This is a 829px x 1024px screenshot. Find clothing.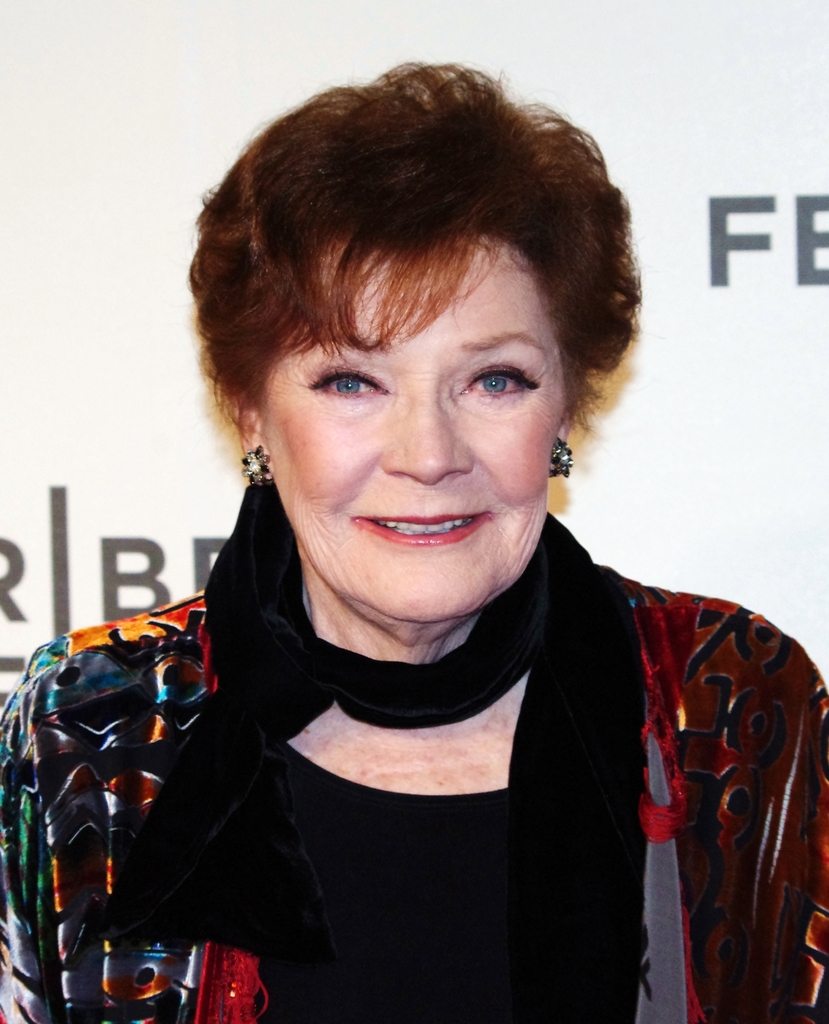
Bounding box: [left=0, top=465, right=828, bottom=1023].
